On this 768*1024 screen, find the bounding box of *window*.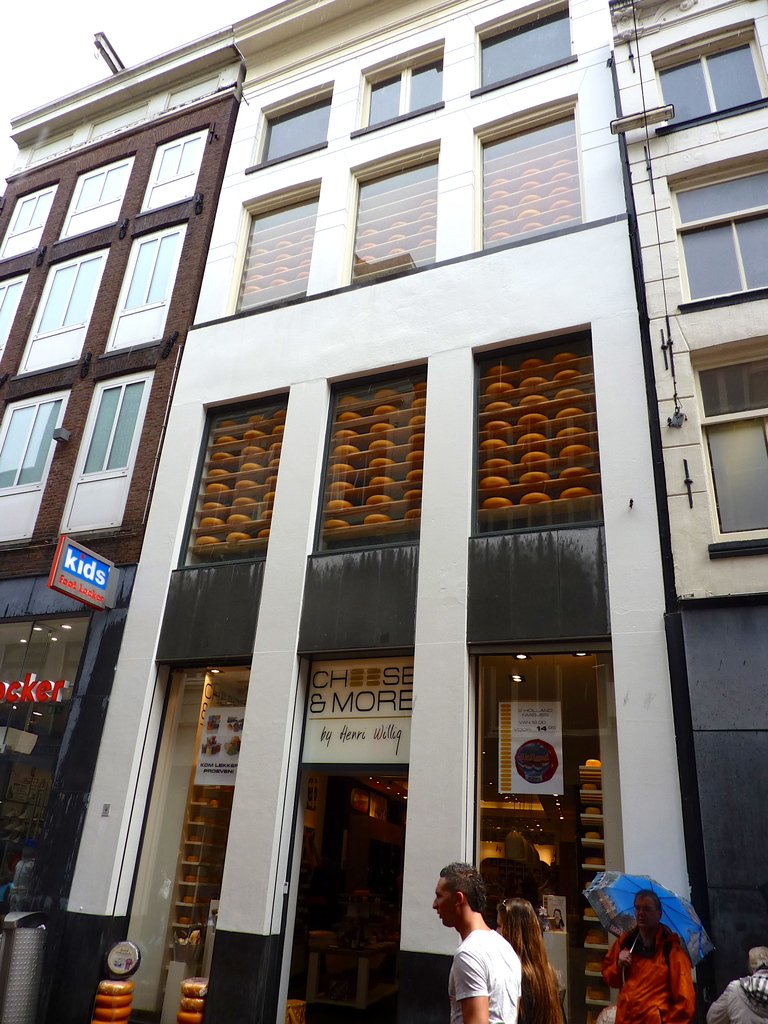
Bounding box: [x1=0, y1=393, x2=77, y2=550].
